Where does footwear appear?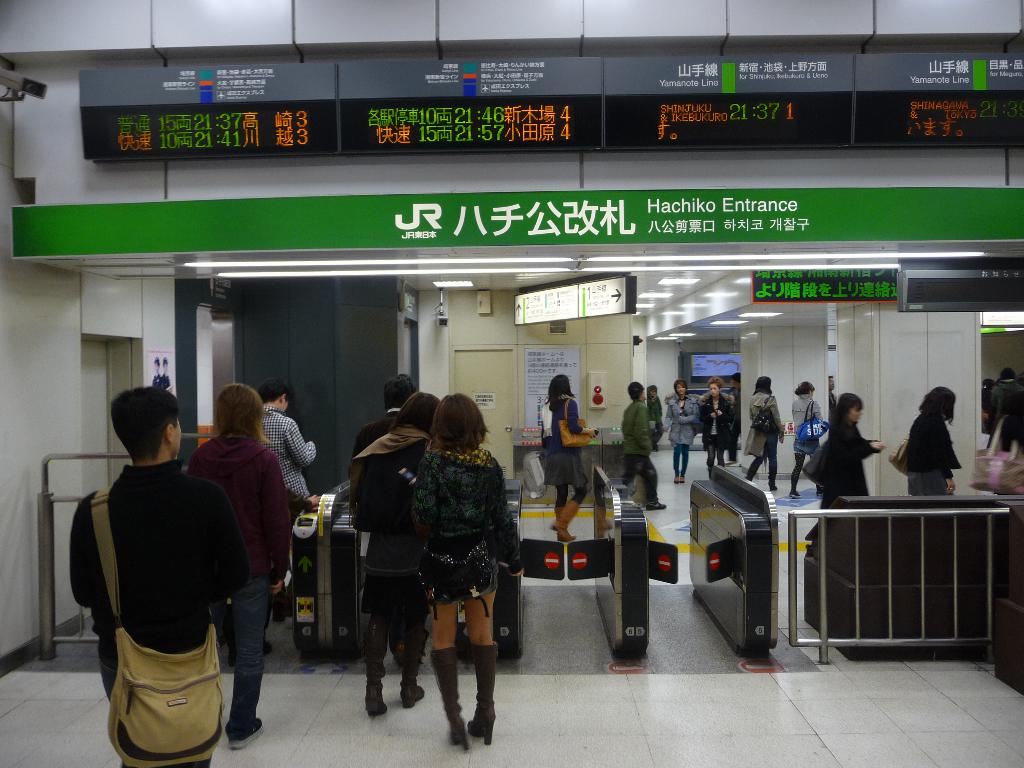
Appears at box=[430, 647, 472, 746].
